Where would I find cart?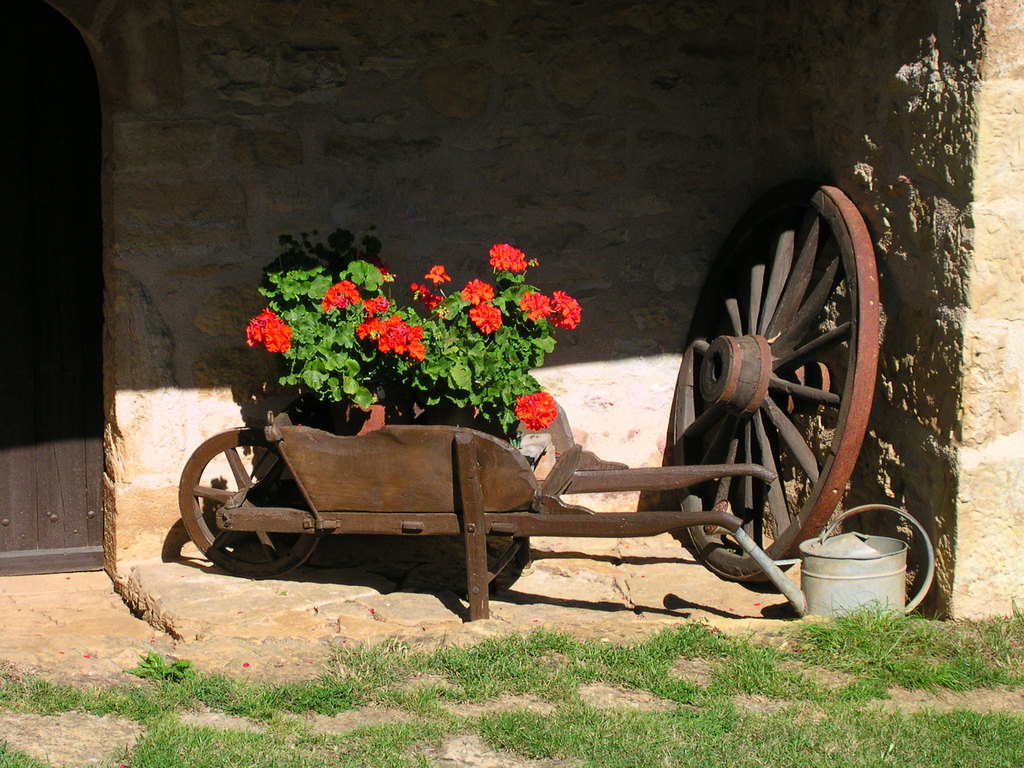
At bbox=[184, 390, 778, 624].
